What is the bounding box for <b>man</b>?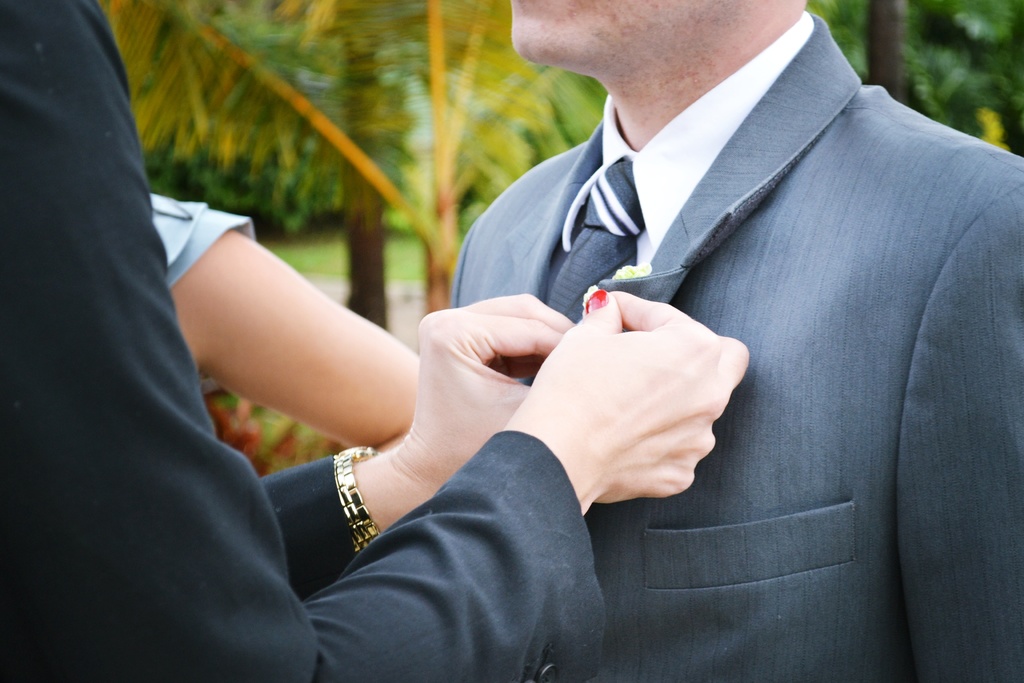
348:0:1023:648.
